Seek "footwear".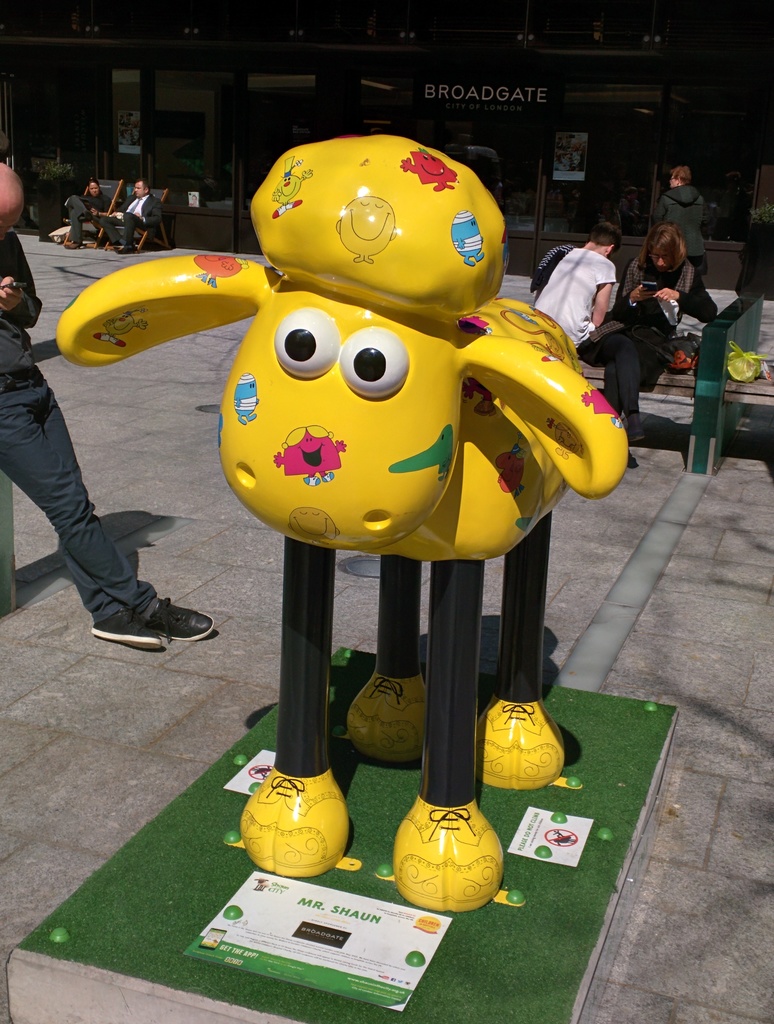
[144,596,216,641].
